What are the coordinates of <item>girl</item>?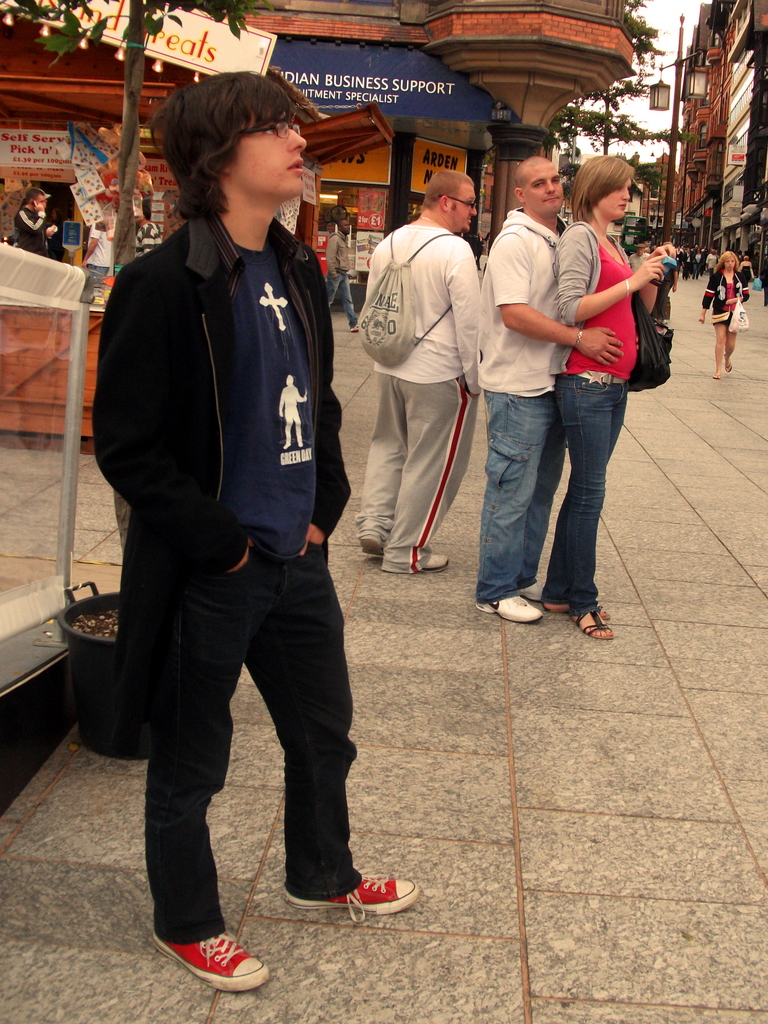
551,154,680,636.
